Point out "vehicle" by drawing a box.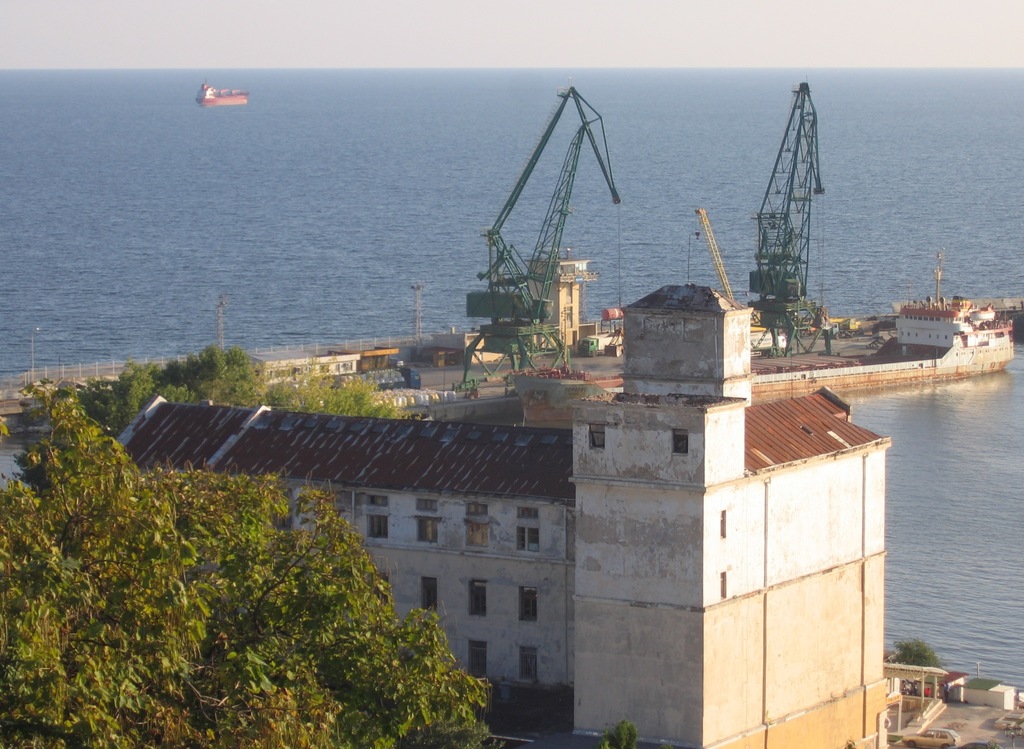
box=[197, 79, 250, 107].
